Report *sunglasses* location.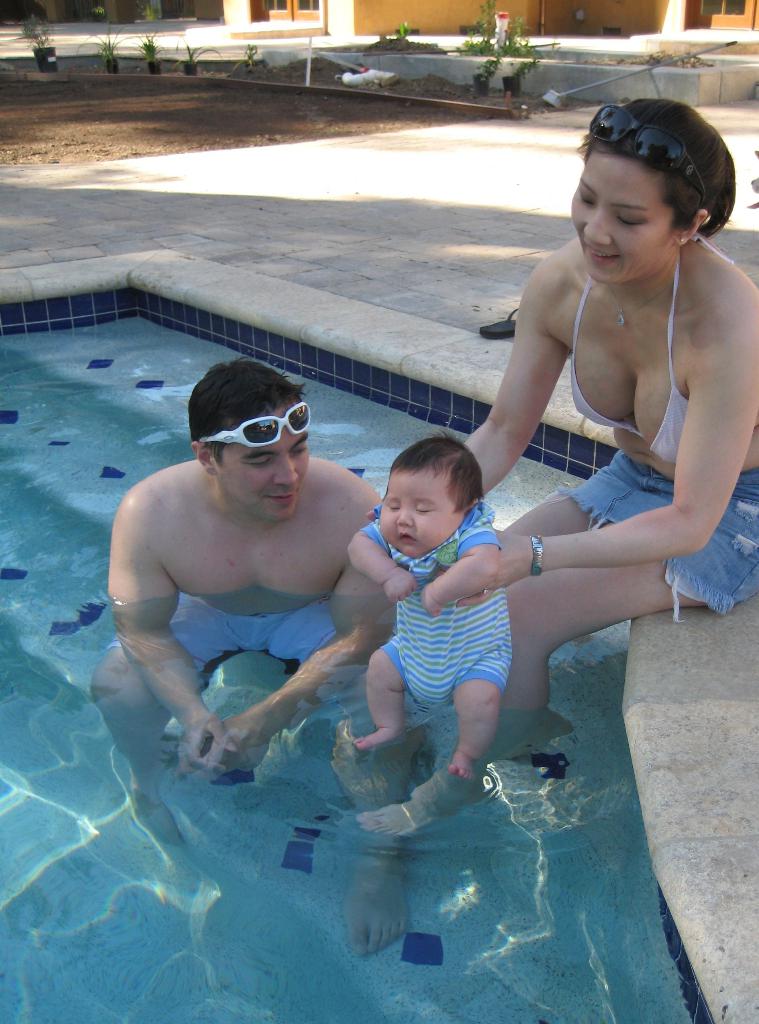
Report: {"left": 197, "top": 401, "right": 313, "bottom": 449}.
